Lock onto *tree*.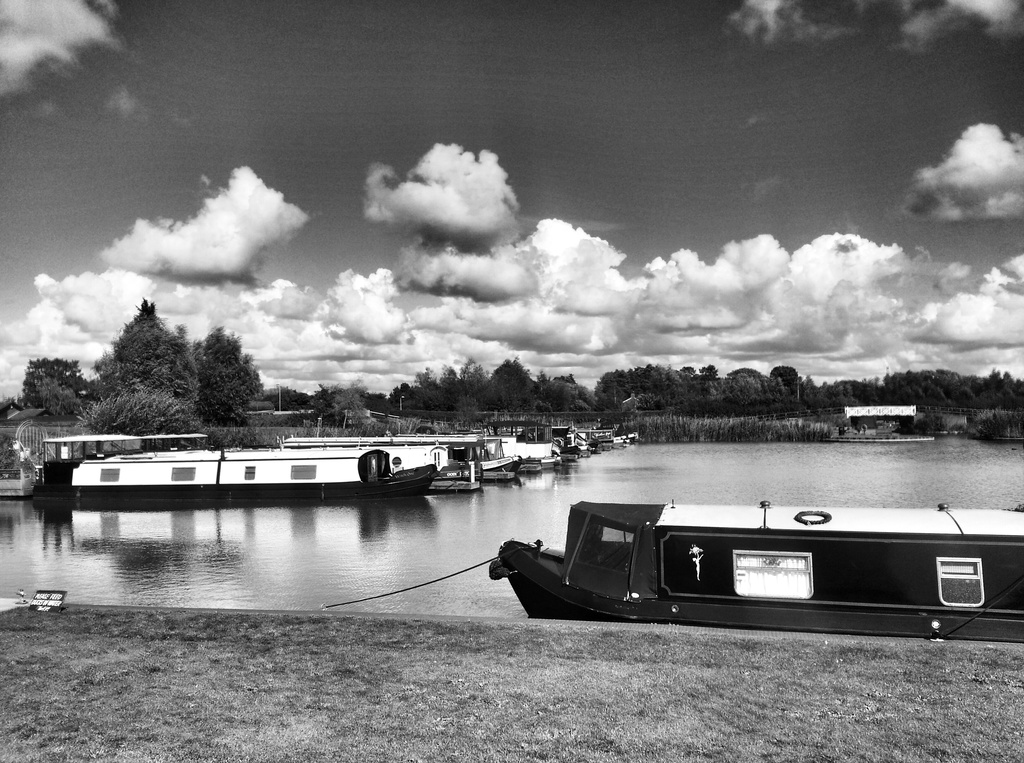
Locked: locate(726, 365, 764, 392).
